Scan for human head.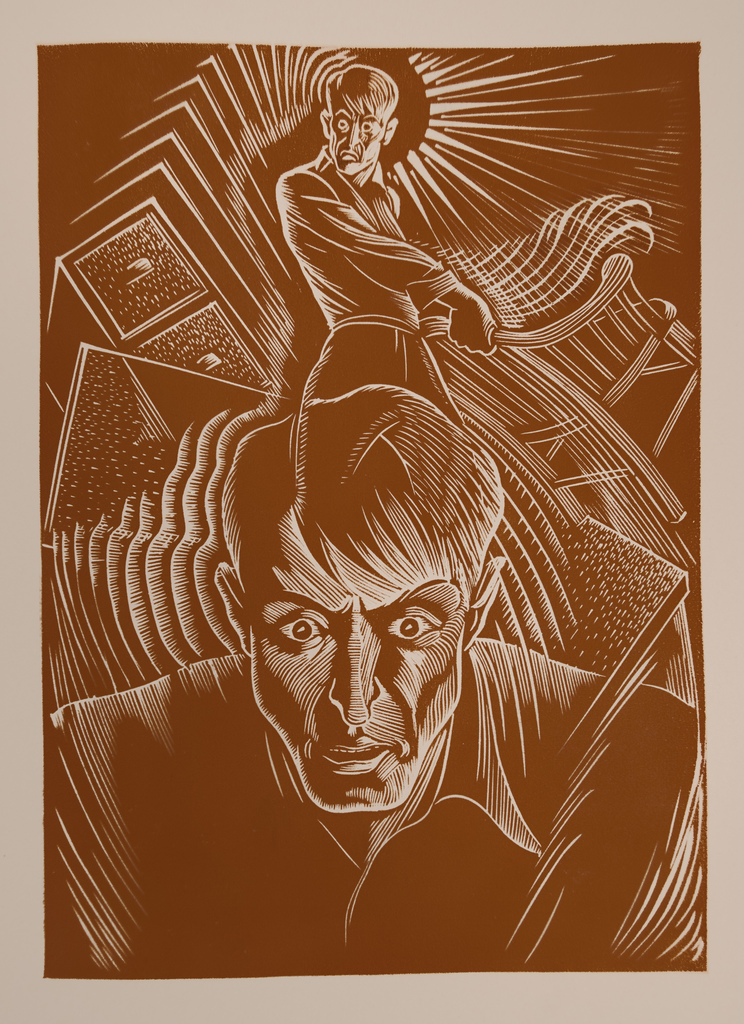
Scan result: [206,382,504,814].
